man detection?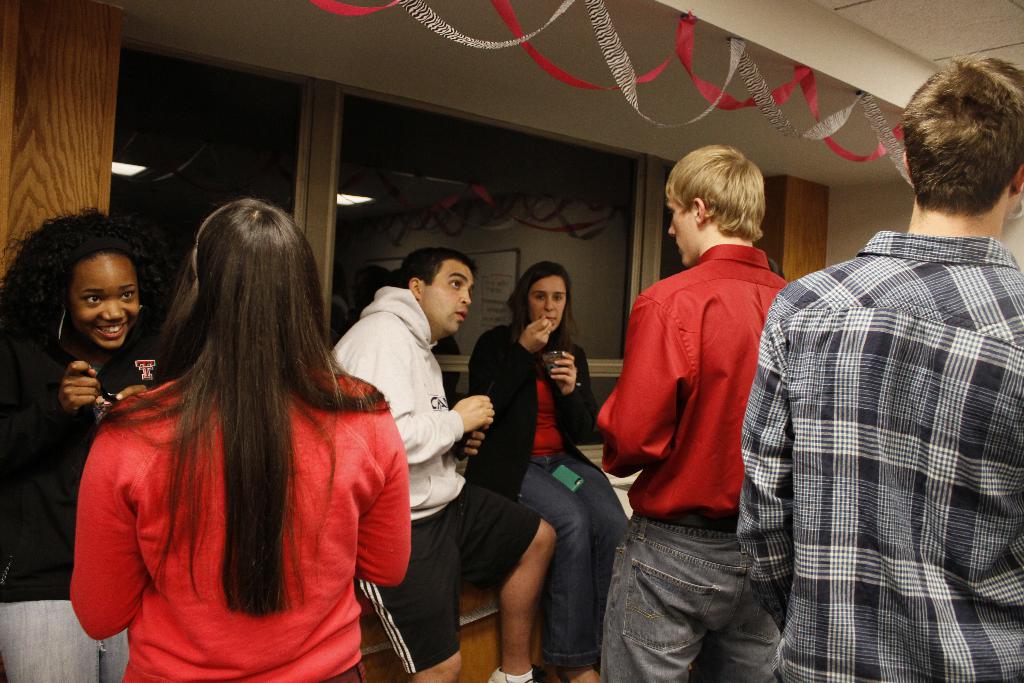
bbox(593, 142, 787, 682)
